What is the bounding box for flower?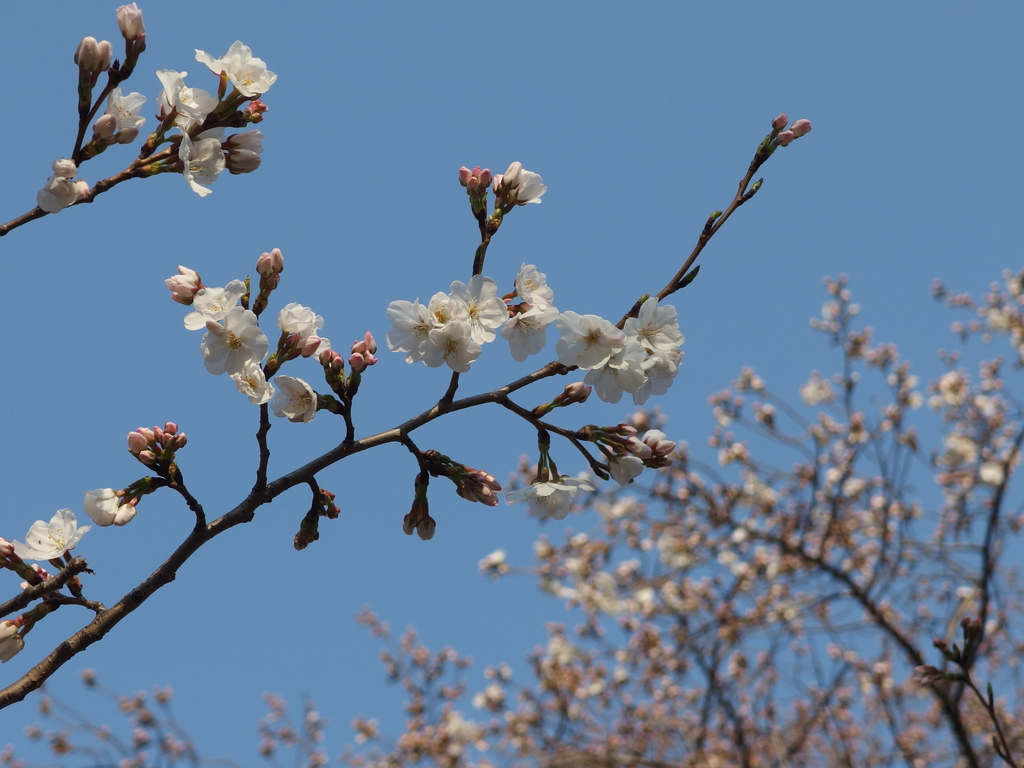
box=[188, 285, 255, 335].
